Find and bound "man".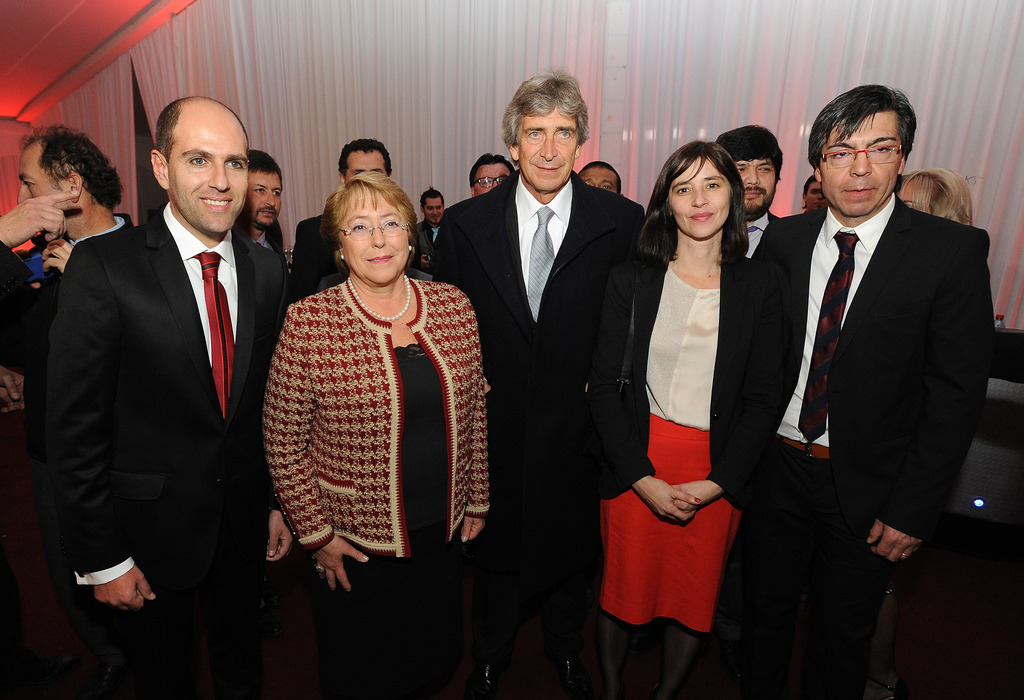
Bound: [left=288, top=131, right=390, bottom=300].
